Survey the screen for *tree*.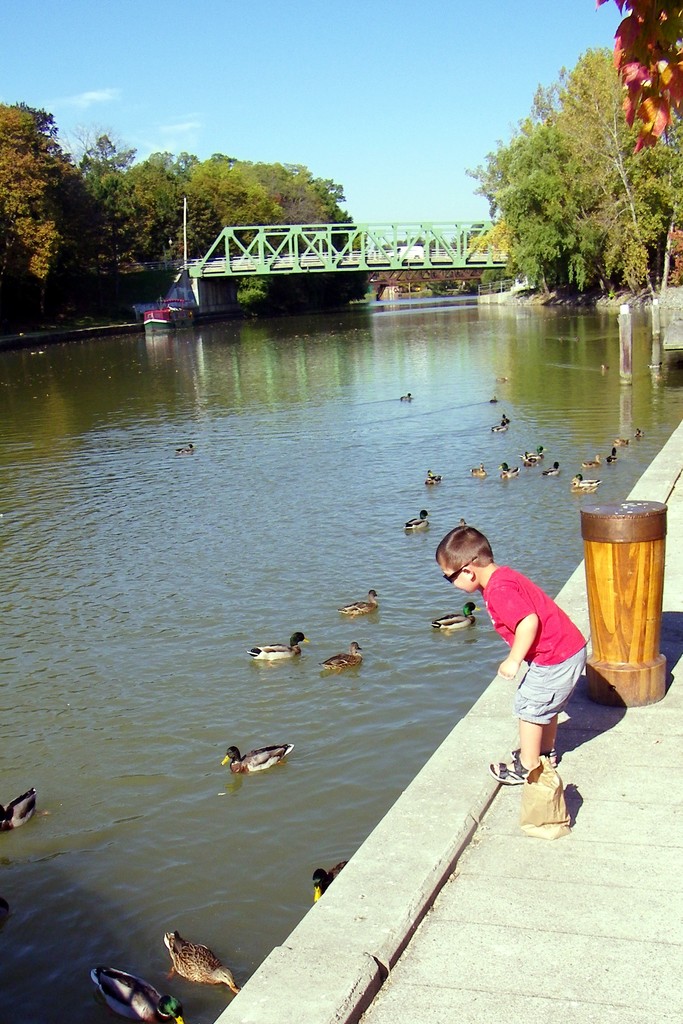
Survey found: region(0, 99, 109, 323).
